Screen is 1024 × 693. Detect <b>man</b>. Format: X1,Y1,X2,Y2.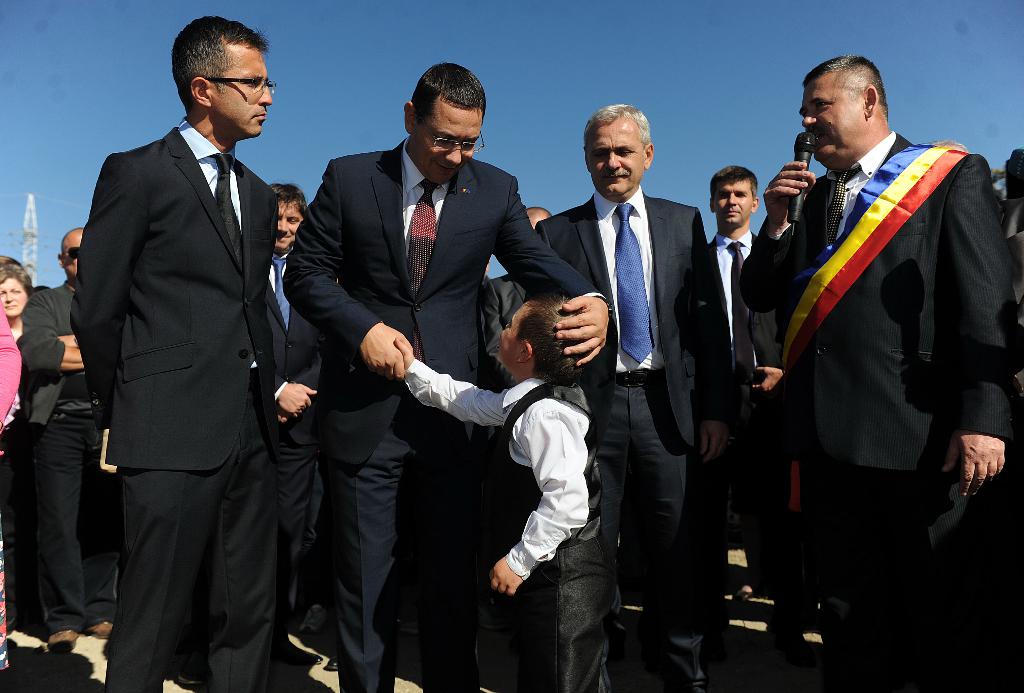
706,164,762,610.
